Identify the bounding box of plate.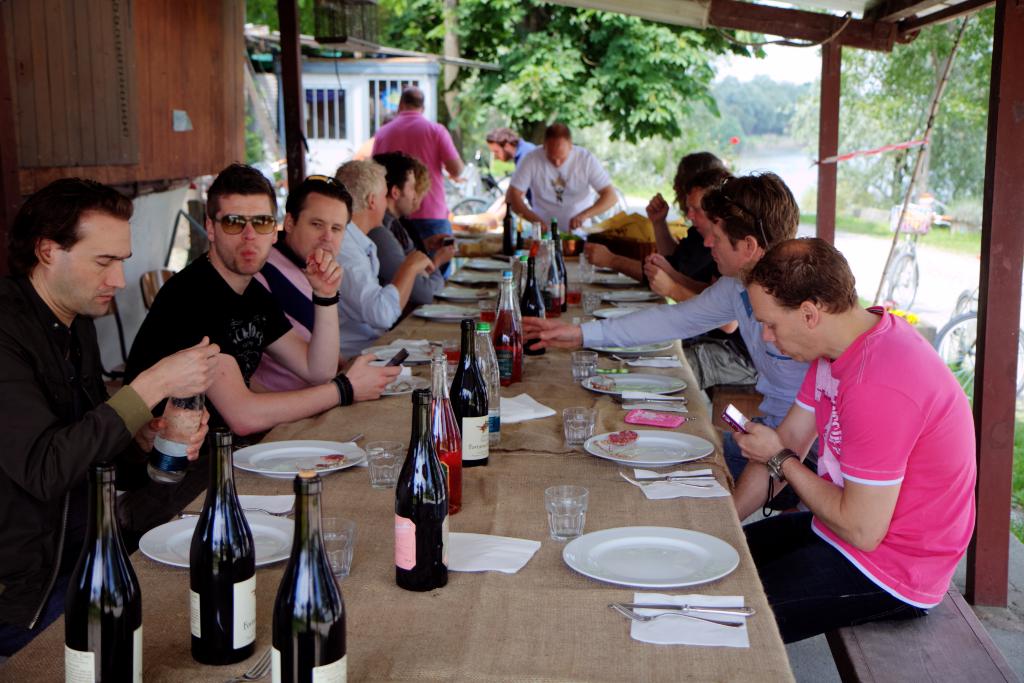
locate(593, 287, 661, 306).
